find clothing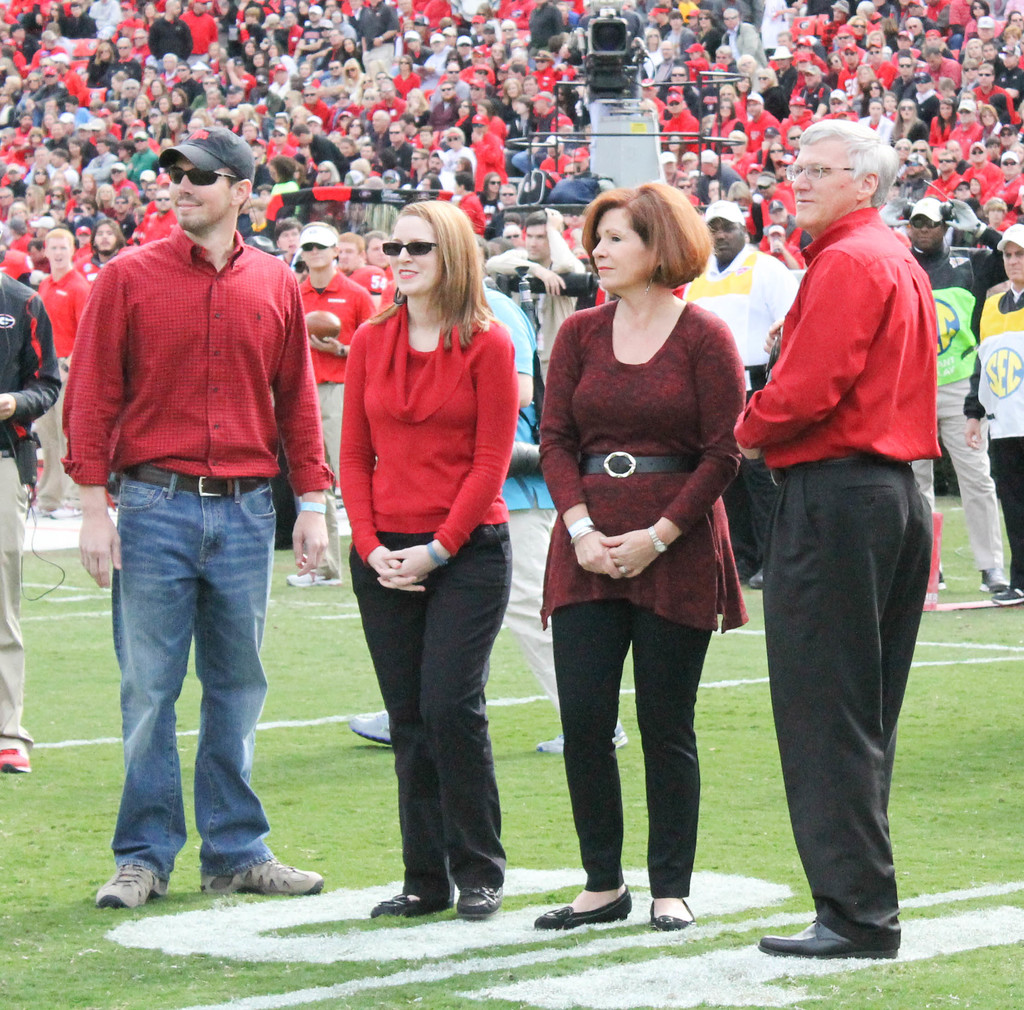
x1=339 y1=302 x2=518 y2=890
